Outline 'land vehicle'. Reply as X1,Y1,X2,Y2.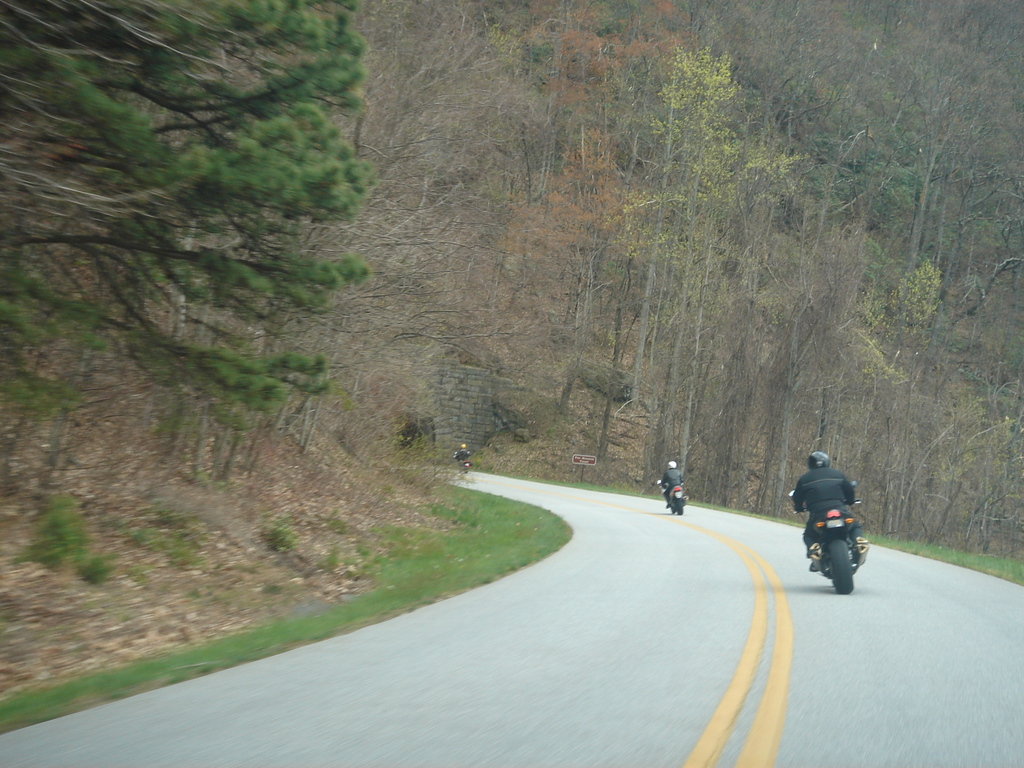
789,482,879,596.
